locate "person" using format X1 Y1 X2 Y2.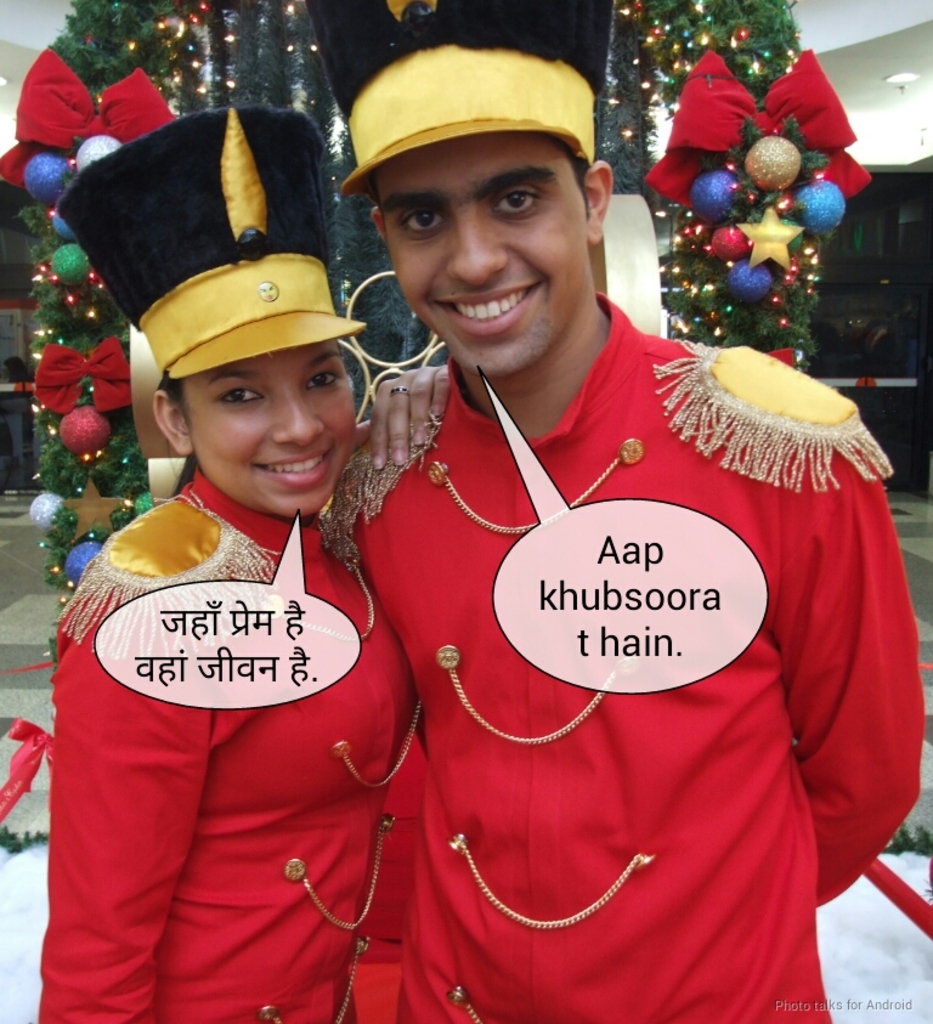
333 0 932 1023.
